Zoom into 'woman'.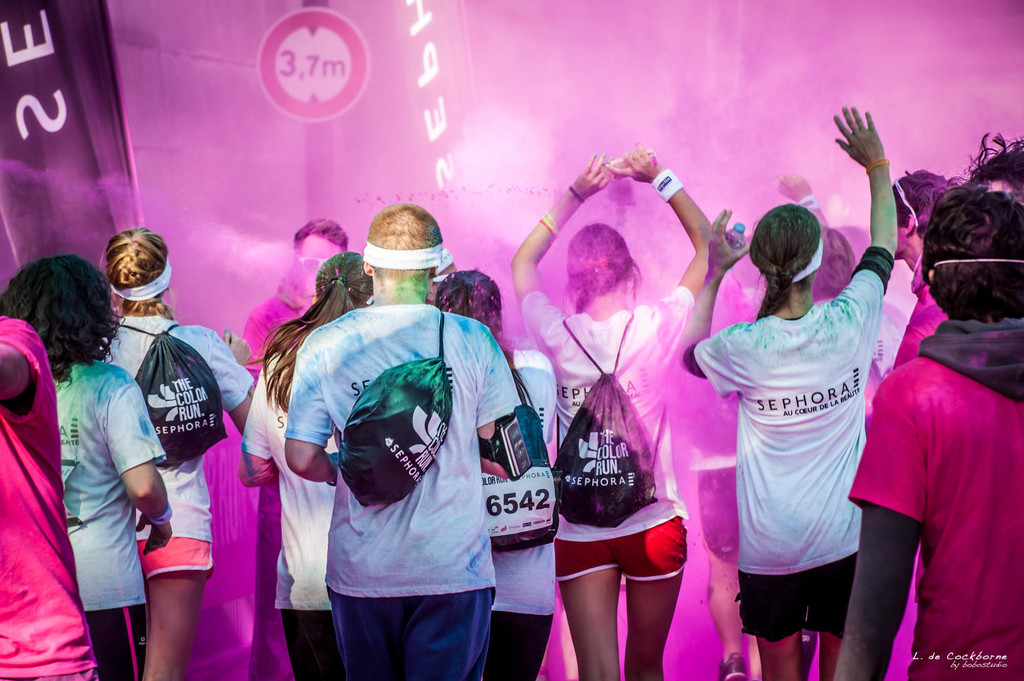
Zoom target: 528:177:719:675.
